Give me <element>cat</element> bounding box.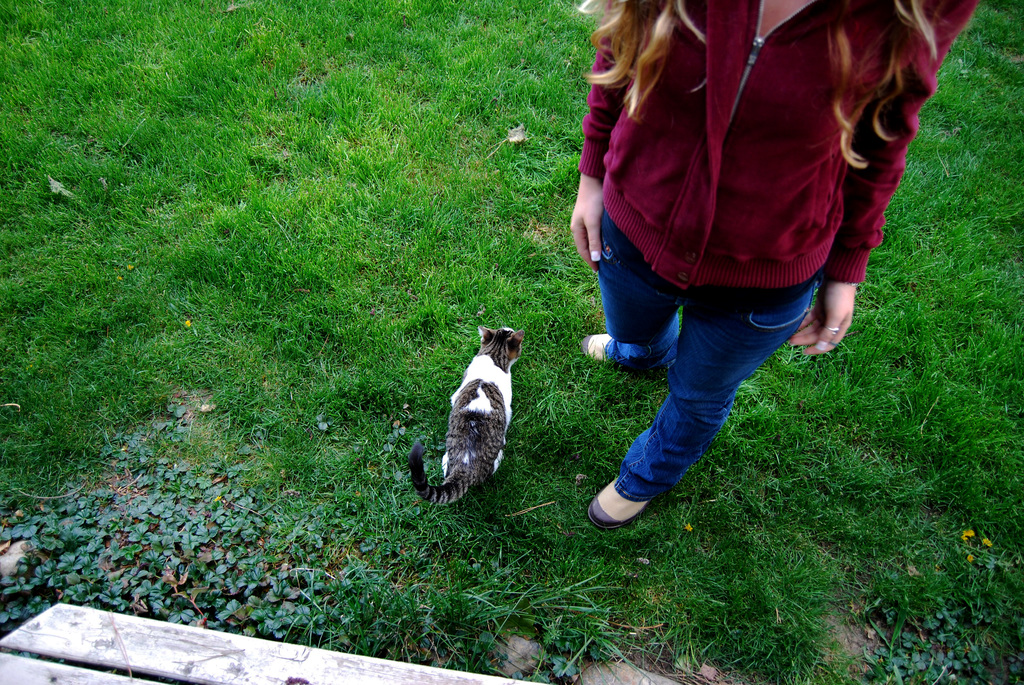
{"x1": 401, "y1": 320, "x2": 519, "y2": 516}.
